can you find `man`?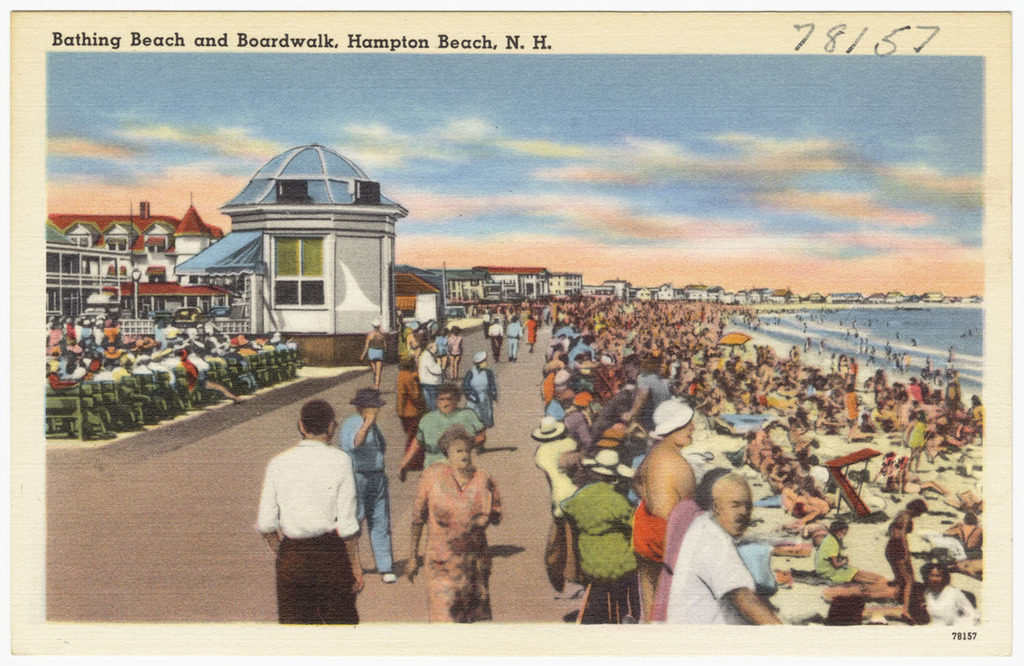
Yes, bounding box: Rect(340, 387, 399, 584).
